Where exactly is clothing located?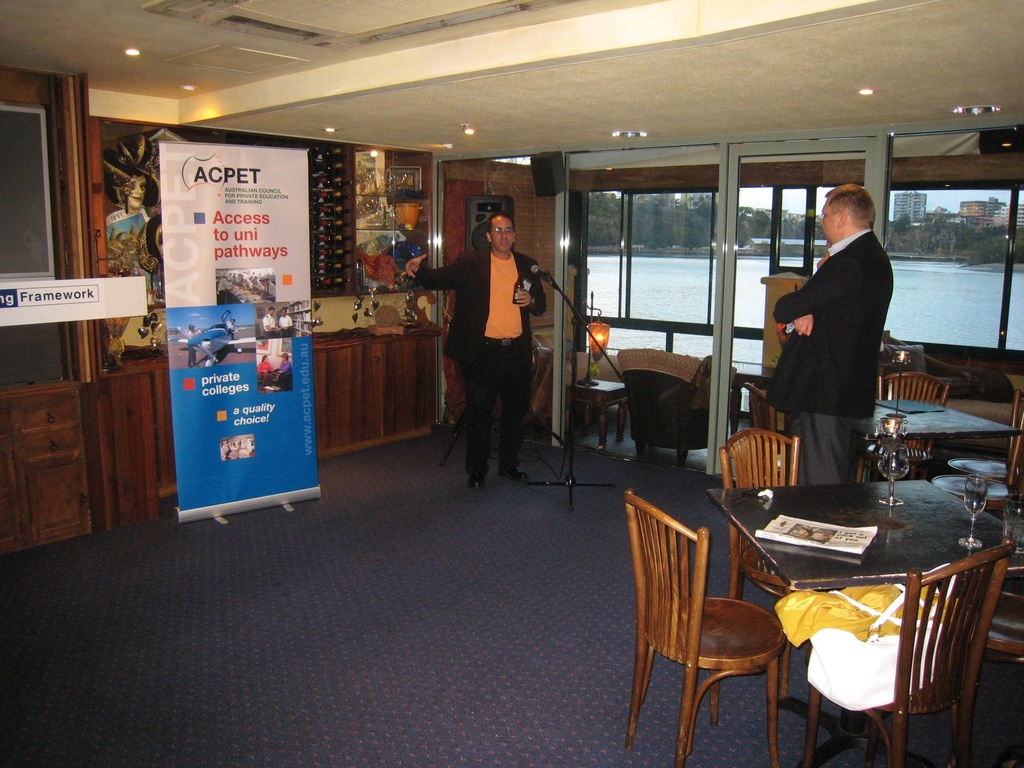
Its bounding box is 412/245/541/478.
